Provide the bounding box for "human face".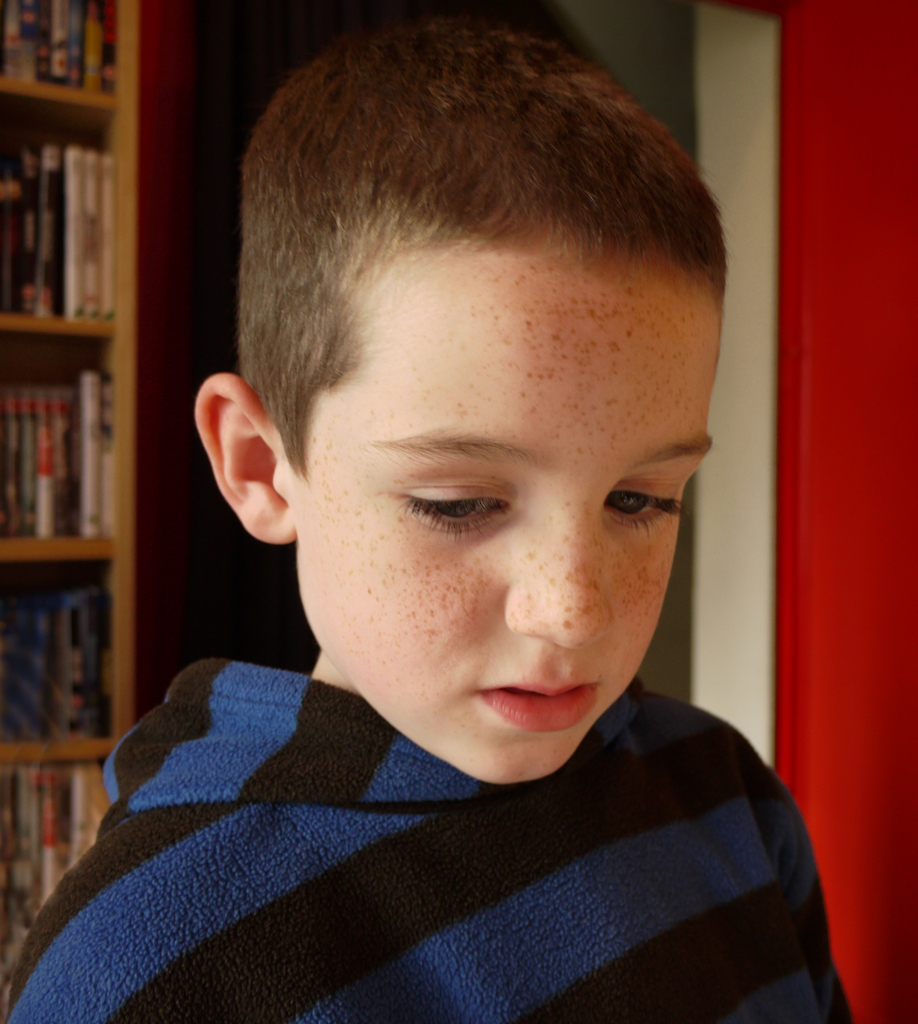
287/252/721/781.
